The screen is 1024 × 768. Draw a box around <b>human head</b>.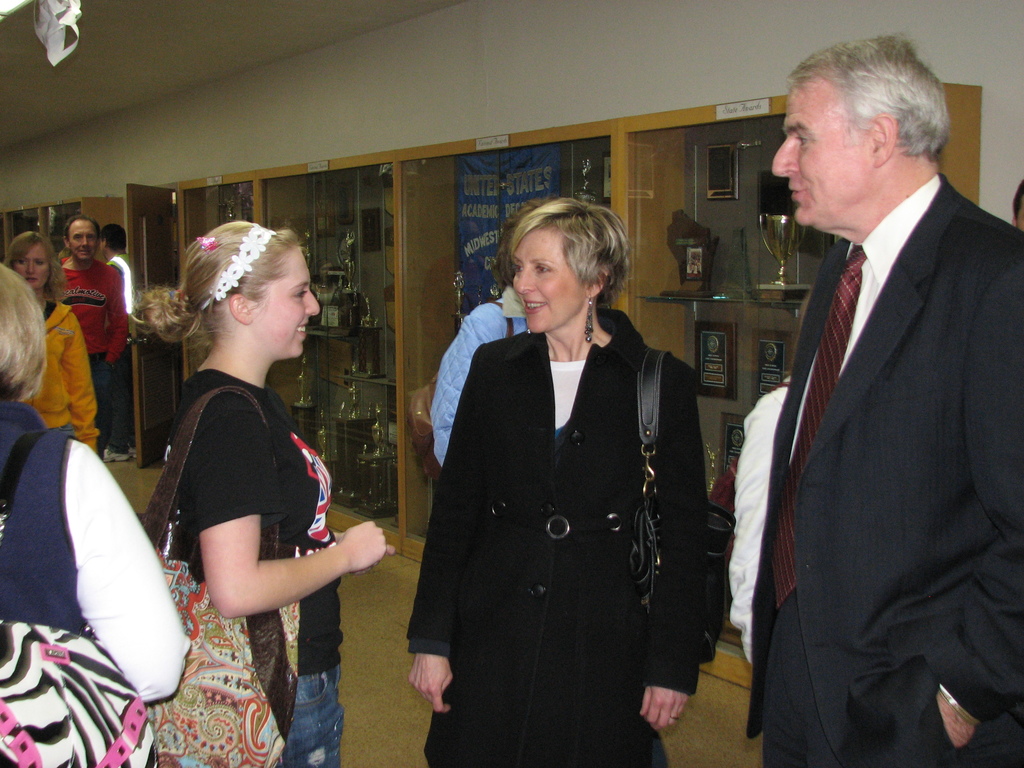
bbox=(102, 223, 128, 259).
